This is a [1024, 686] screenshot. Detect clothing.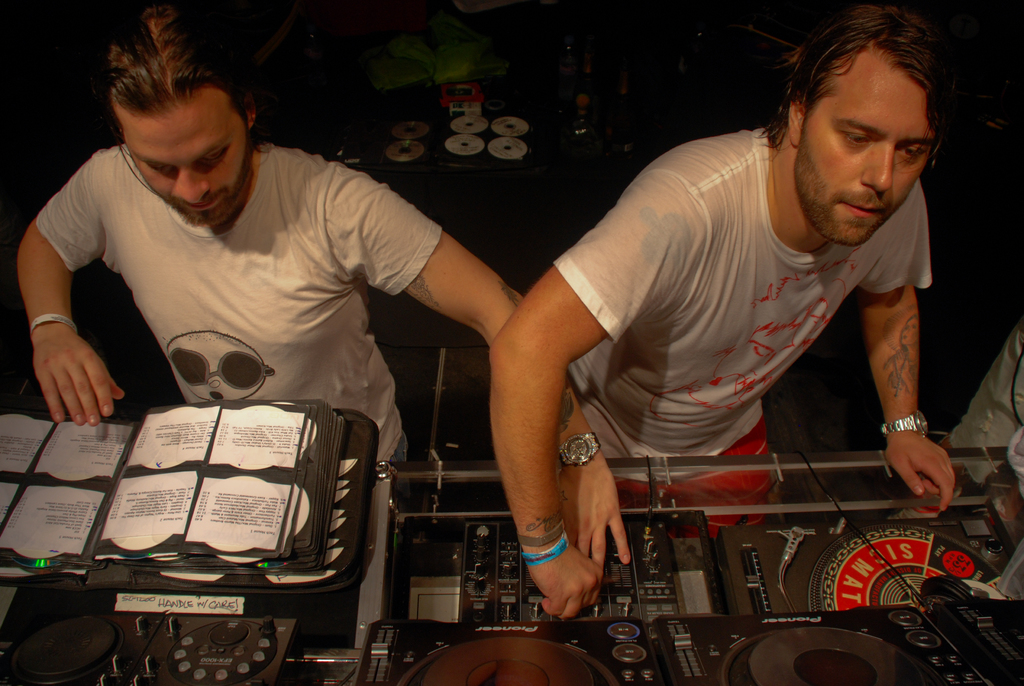
pyautogui.locateOnScreen(515, 95, 955, 521).
